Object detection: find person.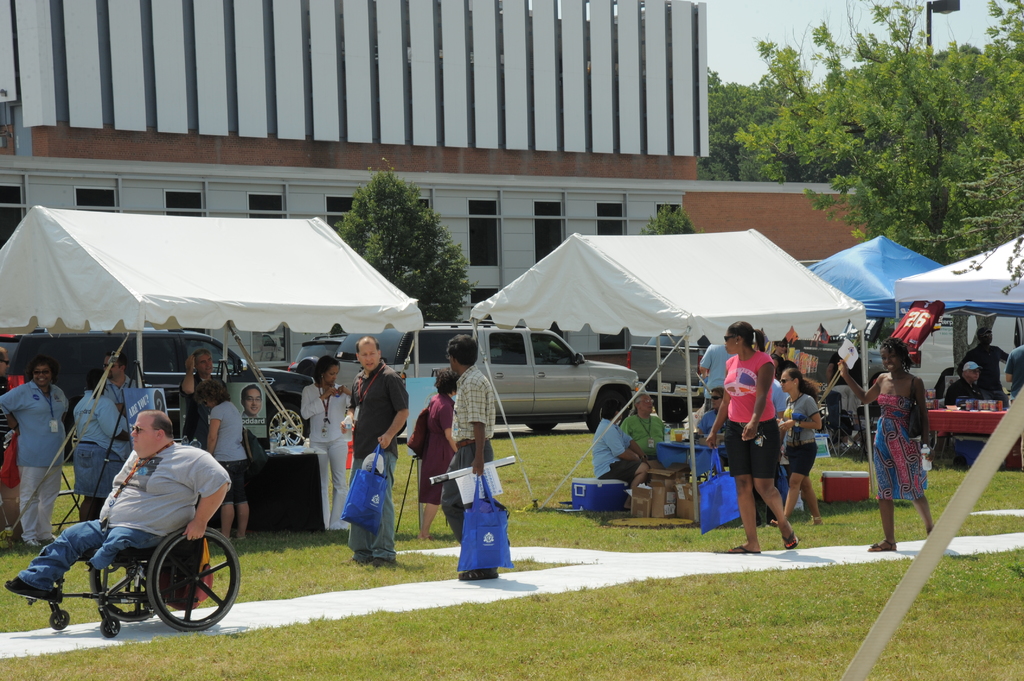
[704,326,797,556].
